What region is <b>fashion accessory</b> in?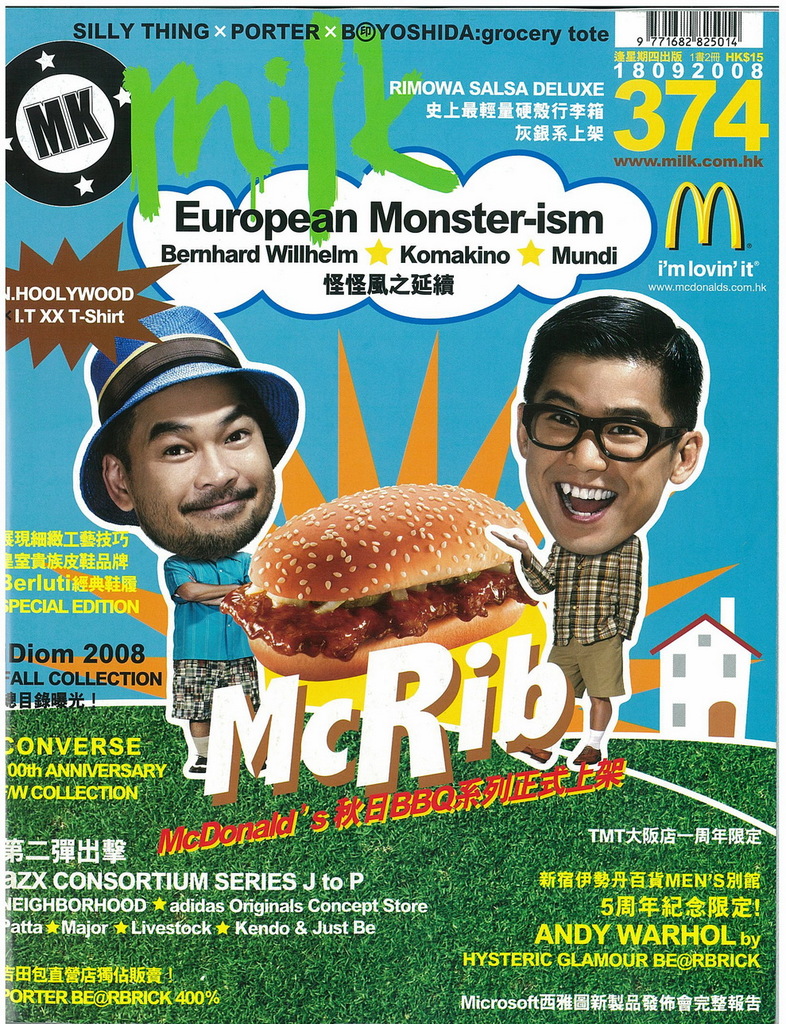
[x1=522, y1=401, x2=693, y2=465].
